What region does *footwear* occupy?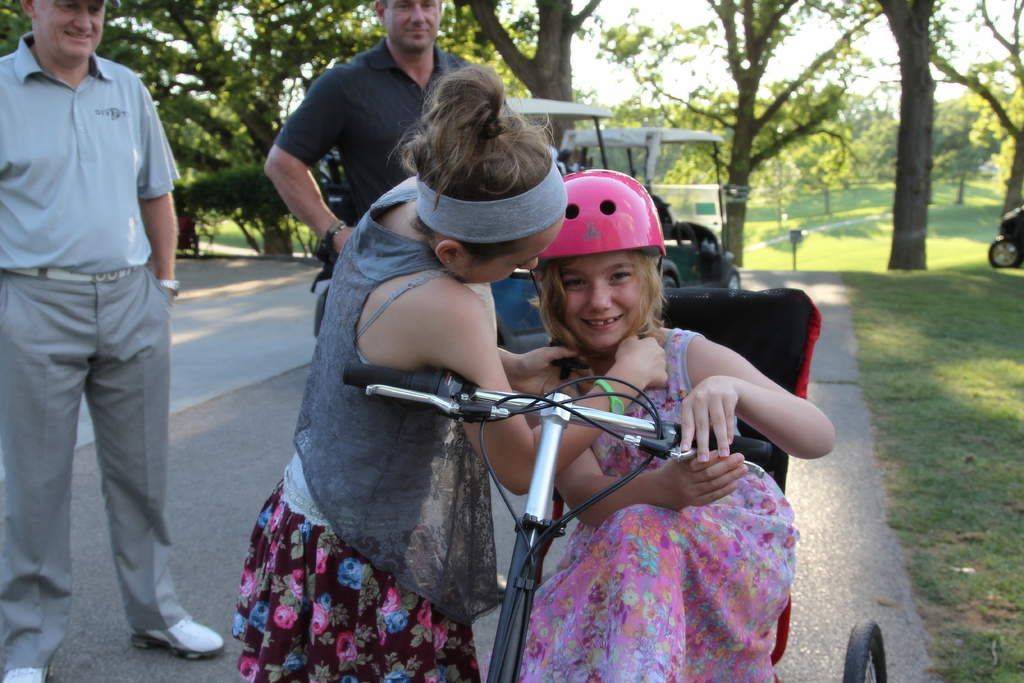
{"left": 114, "top": 589, "right": 204, "bottom": 661}.
